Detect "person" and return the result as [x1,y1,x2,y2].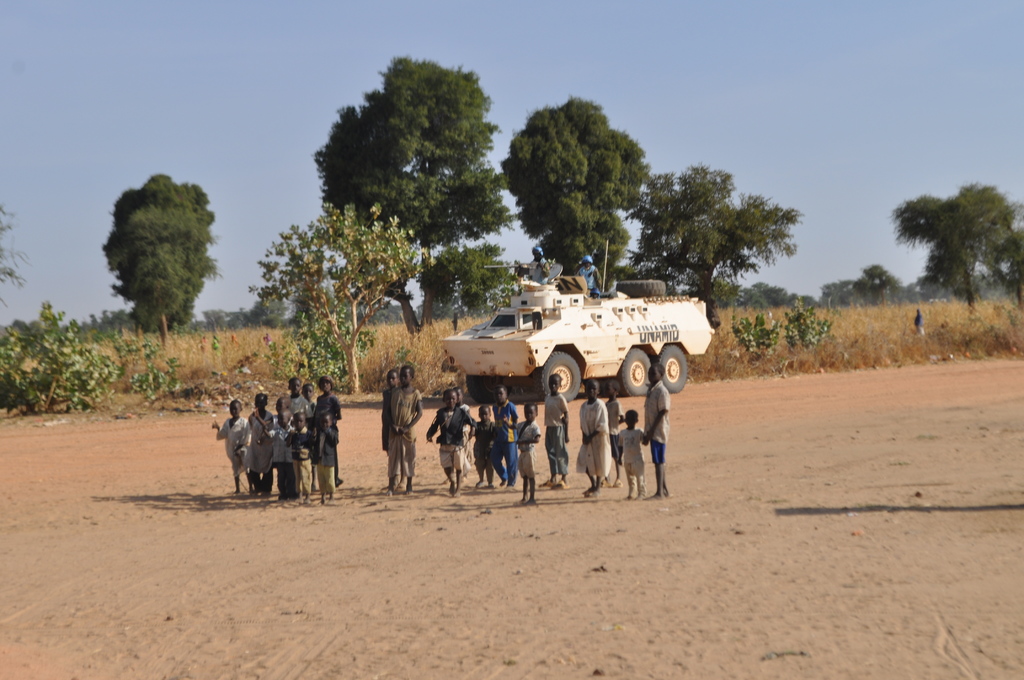
[509,404,540,508].
